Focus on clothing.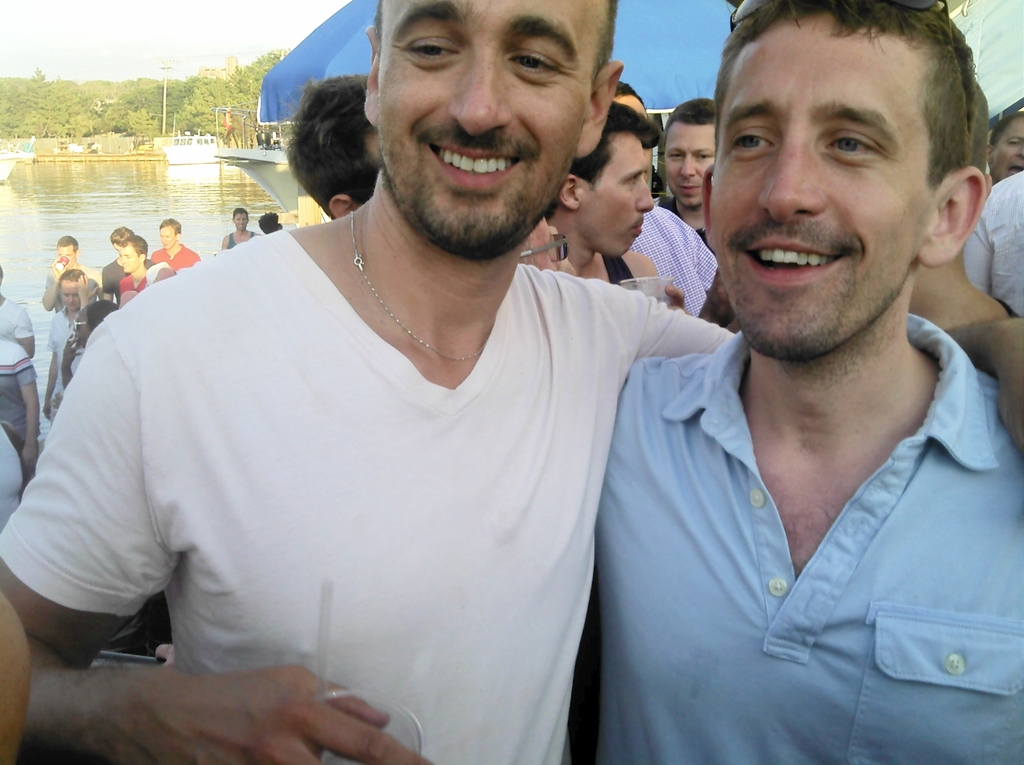
Focused at (0, 417, 25, 533).
